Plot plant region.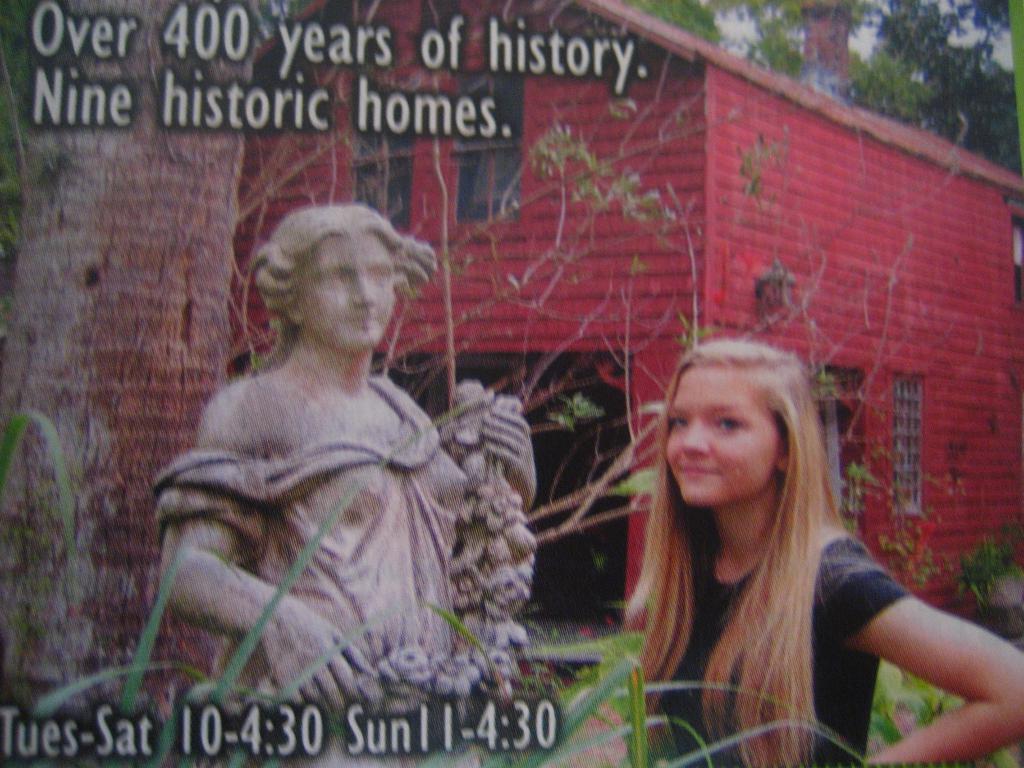
Plotted at [x1=868, y1=651, x2=975, y2=743].
